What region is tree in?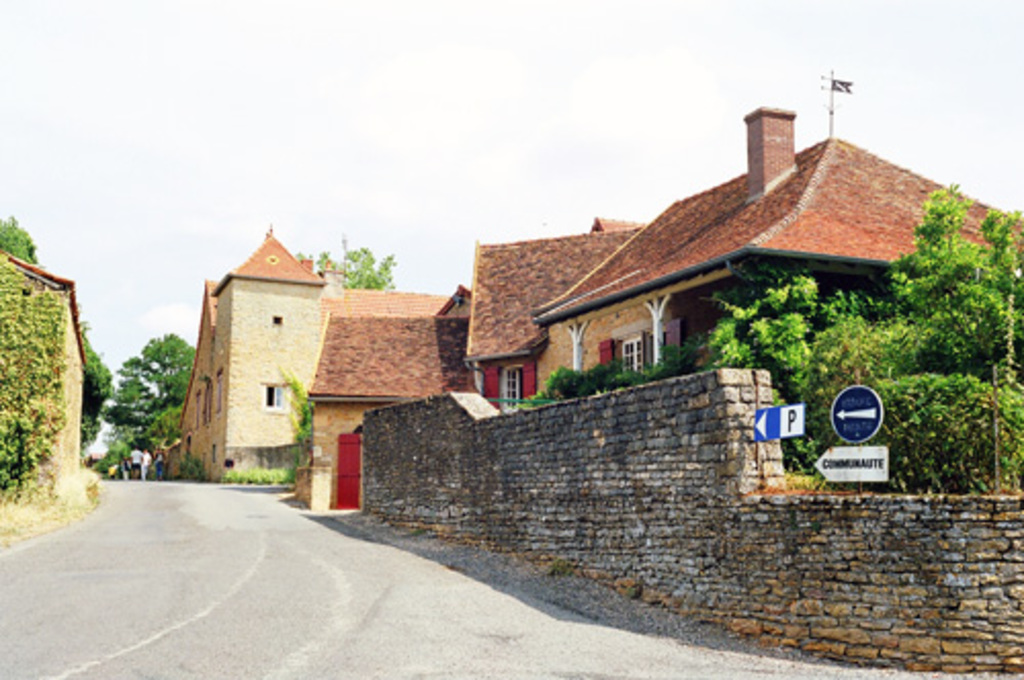
[left=100, top=334, right=199, bottom=461].
